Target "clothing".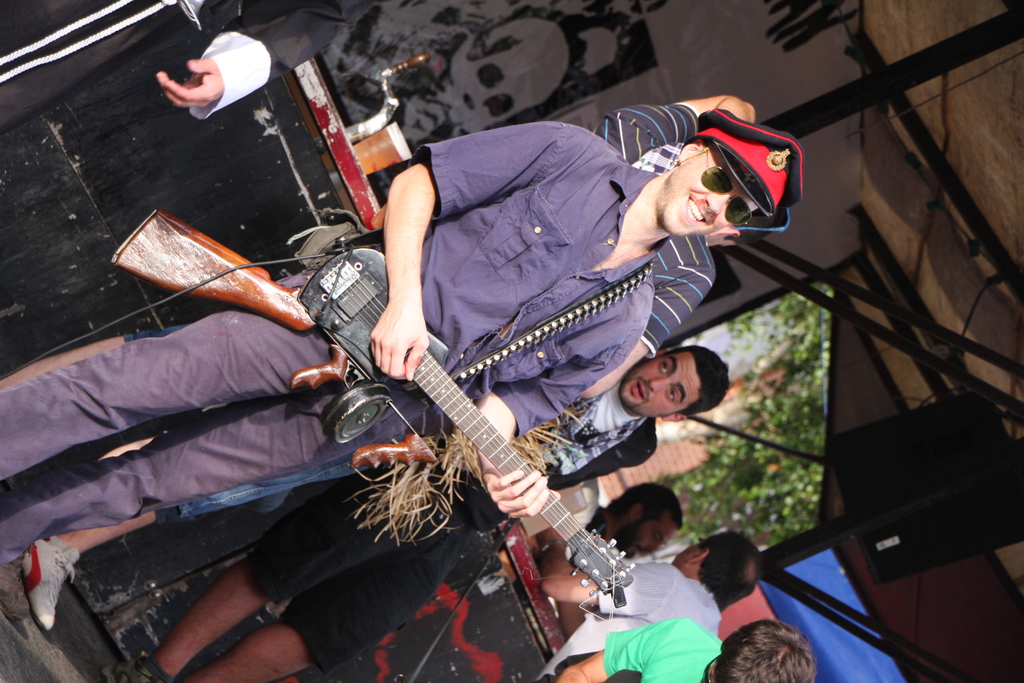
Target region: left=598, top=619, right=716, bottom=682.
